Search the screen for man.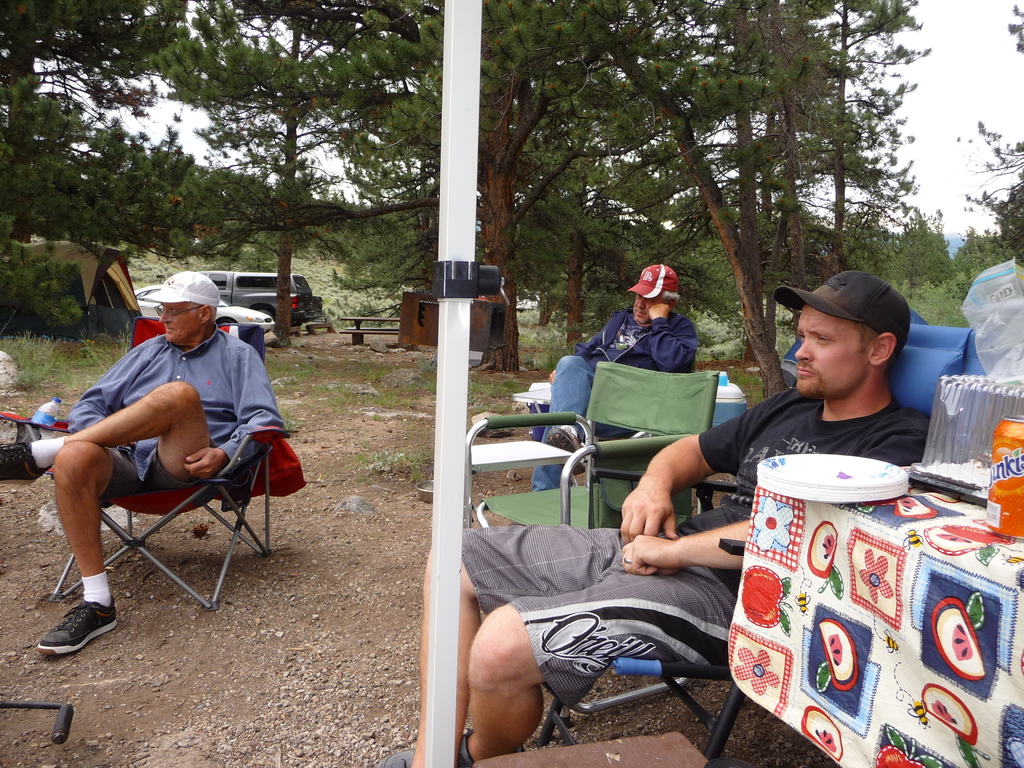
Found at [x1=385, y1=265, x2=938, y2=767].
